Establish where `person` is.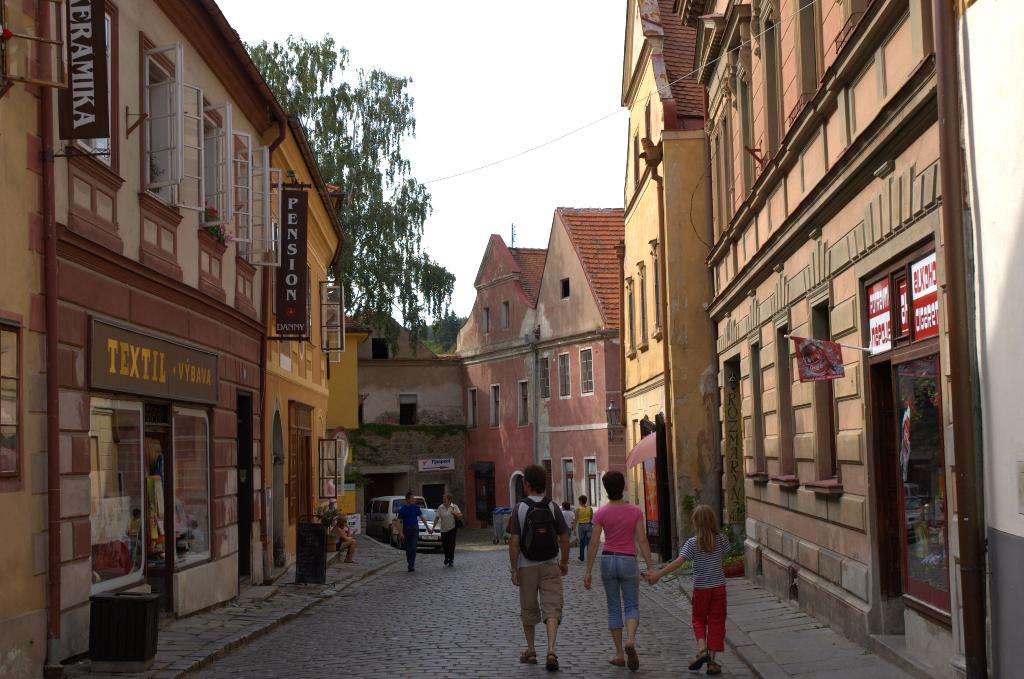
Established at select_region(390, 492, 422, 575).
